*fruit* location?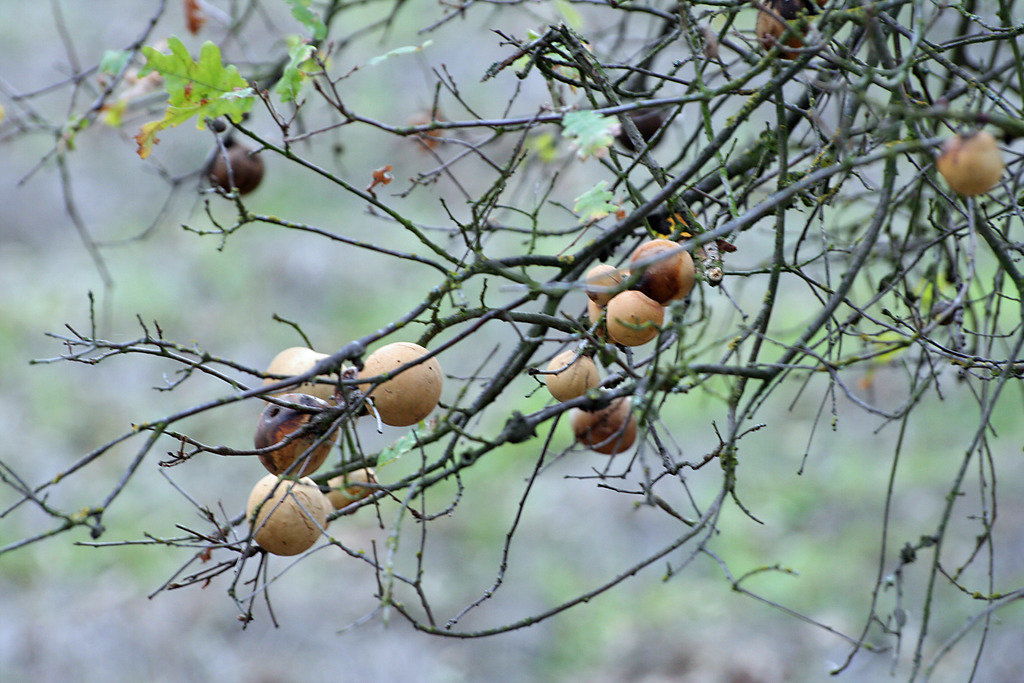
935 131 1006 204
